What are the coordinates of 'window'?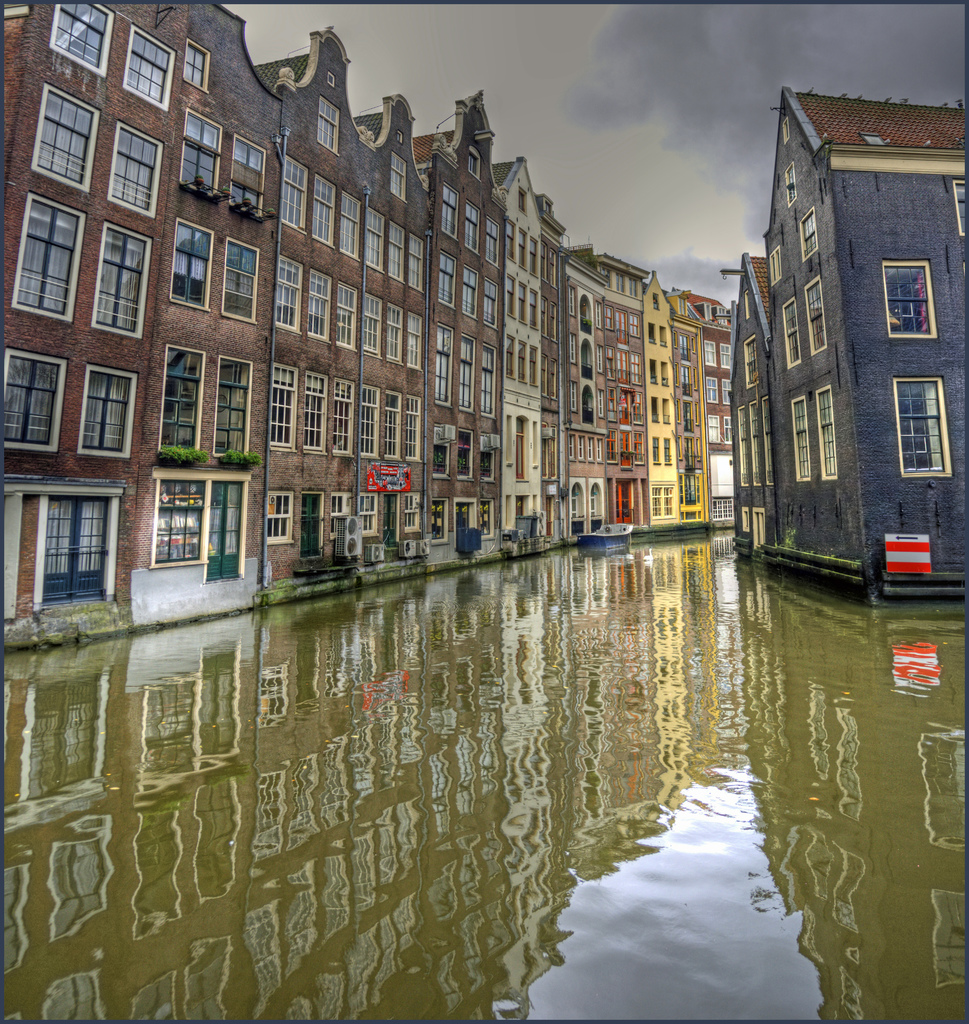
l=885, t=259, r=934, b=339.
